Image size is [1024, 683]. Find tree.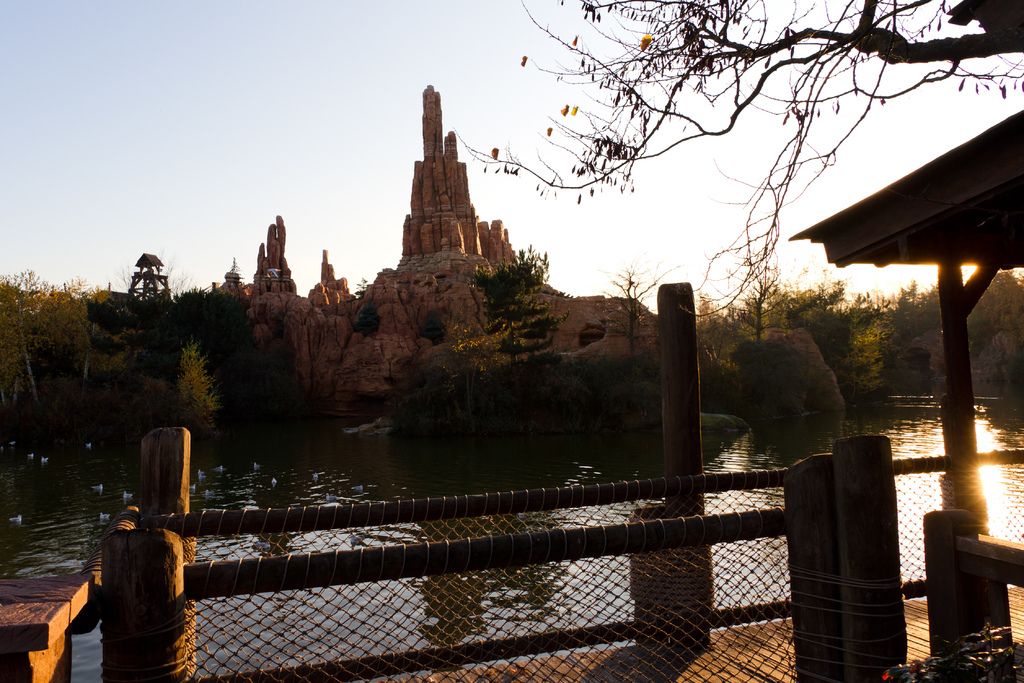
box(455, 324, 498, 379).
